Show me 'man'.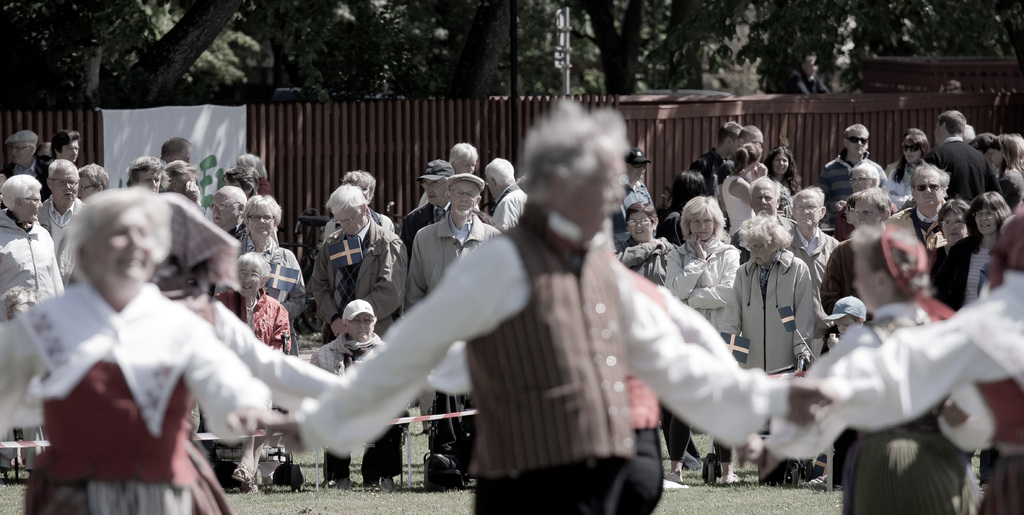
'man' is here: select_region(33, 163, 86, 289).
